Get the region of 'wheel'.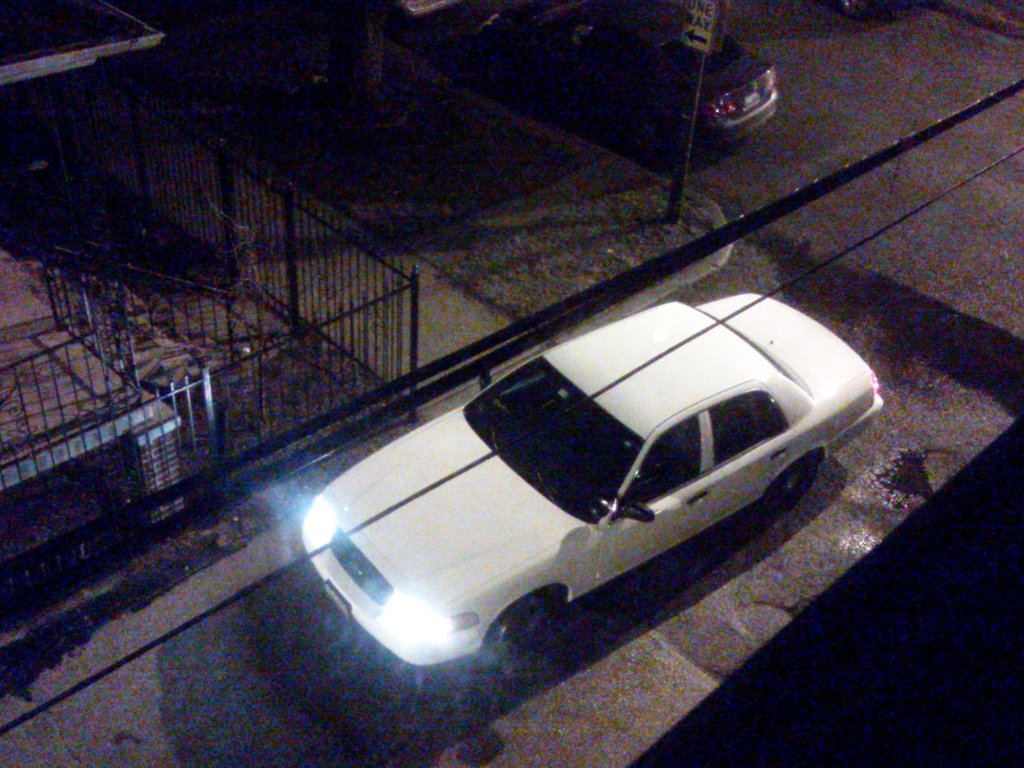
[495, 596, 547, 652].
